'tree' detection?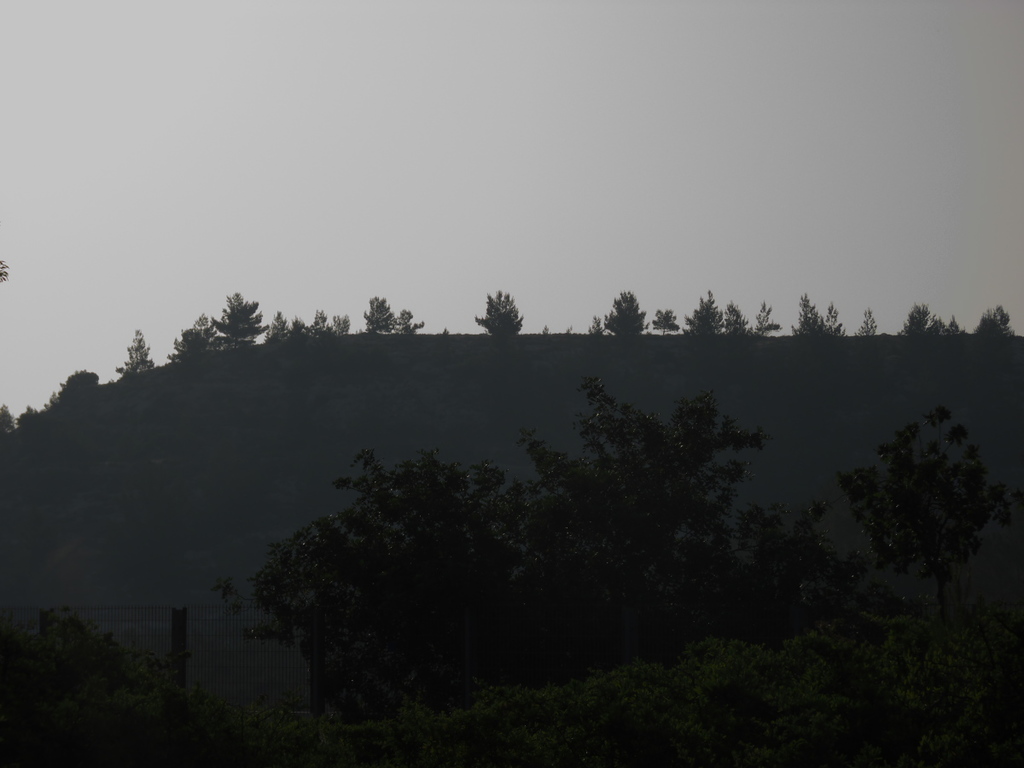
{"left": 899, "top": 301, "right": 941, "bottom": 341}
